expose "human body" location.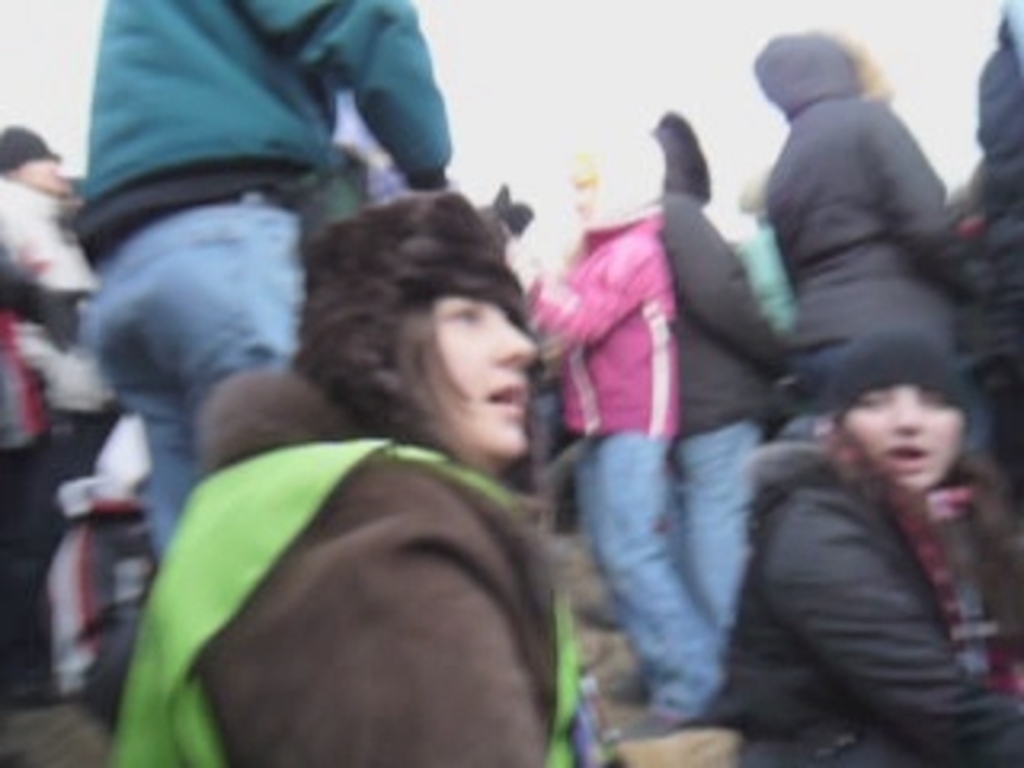
Exposed at (left=758, top=86, right=973, bottom=416).
